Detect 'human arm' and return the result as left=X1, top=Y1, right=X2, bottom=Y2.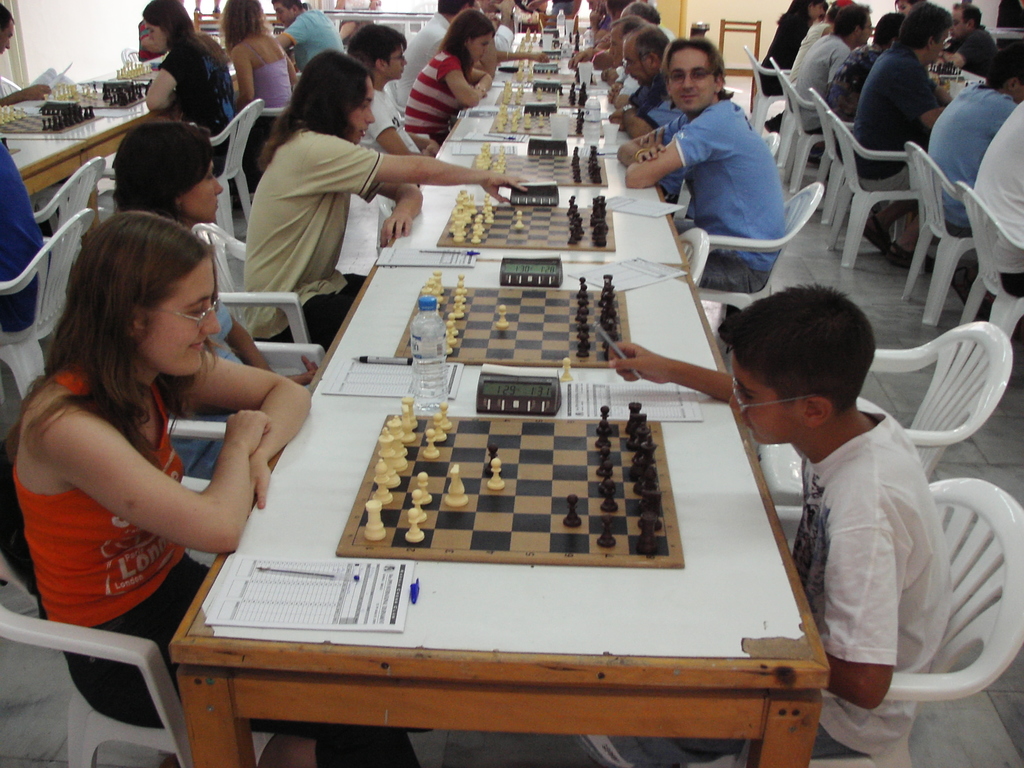
left=495, top=50, right=550, bottom=66.
